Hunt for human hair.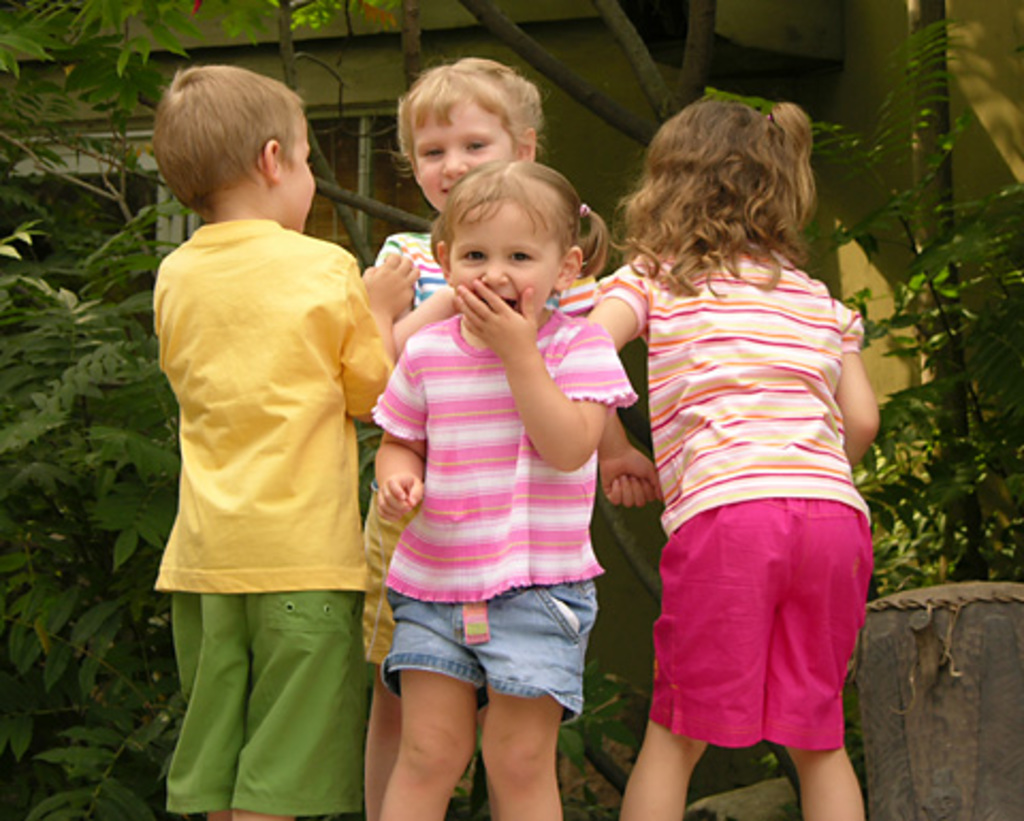
Hunted down at 143,62,305,222.
